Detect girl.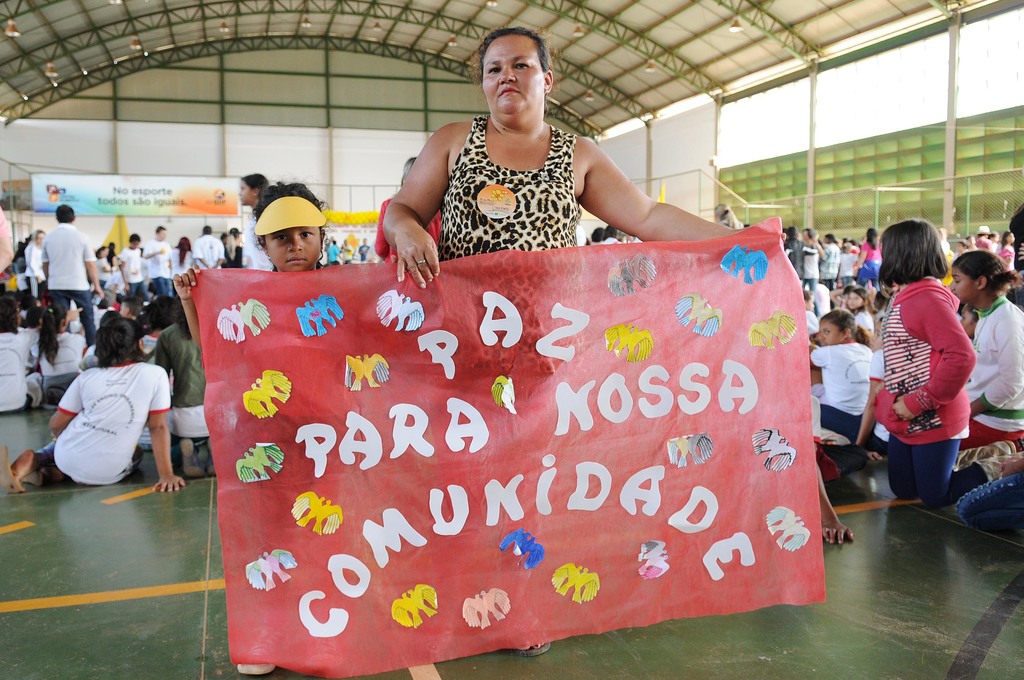
Detected at 806 313 876 446.
